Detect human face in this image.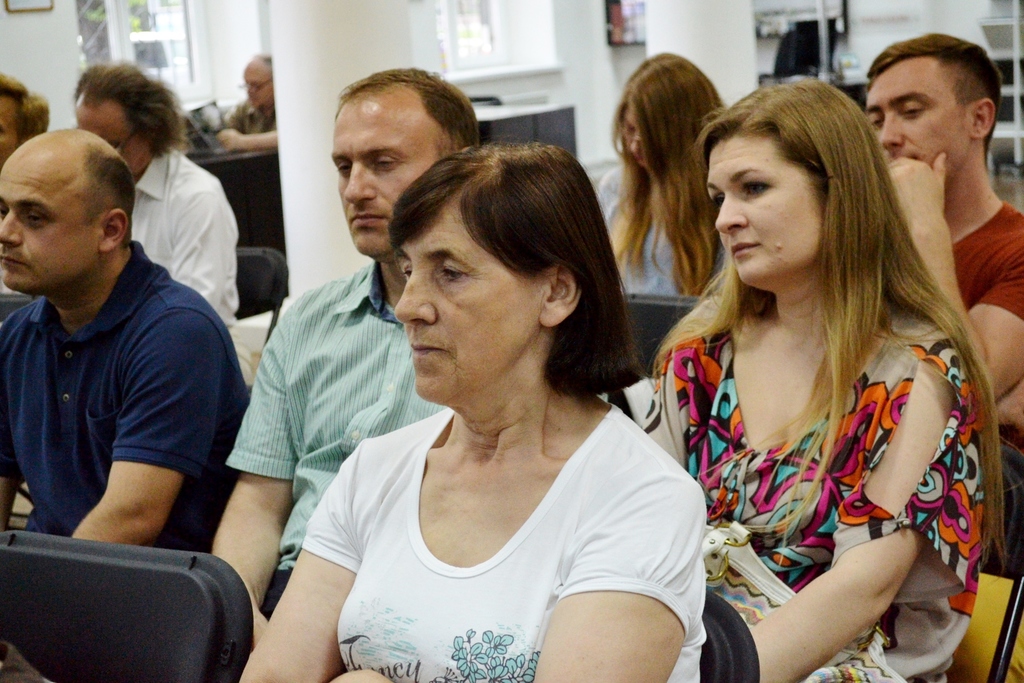
Detection: select_region(64, 74, 125, 152).
